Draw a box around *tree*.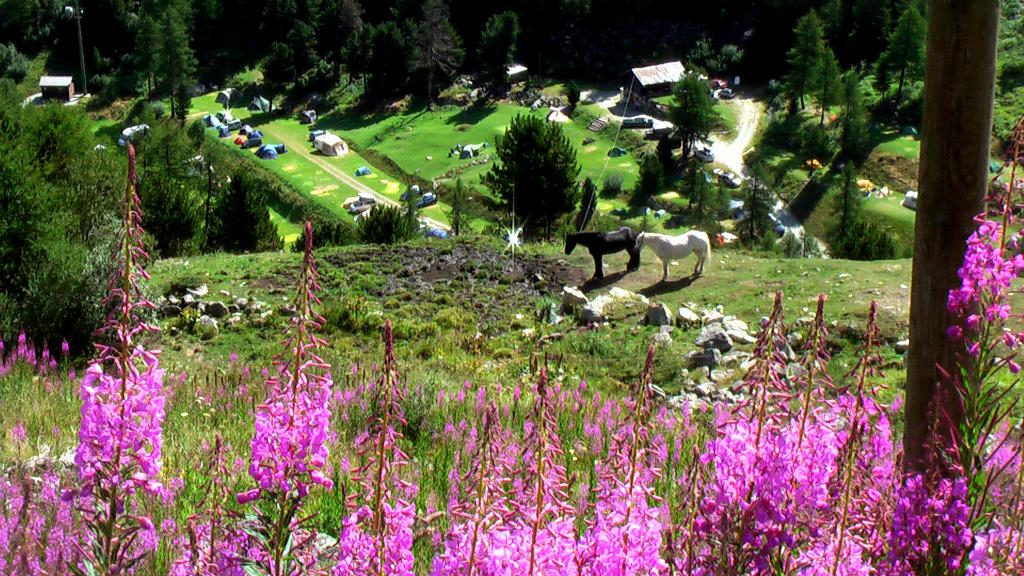
Rect(808, 47, 846, 125).
